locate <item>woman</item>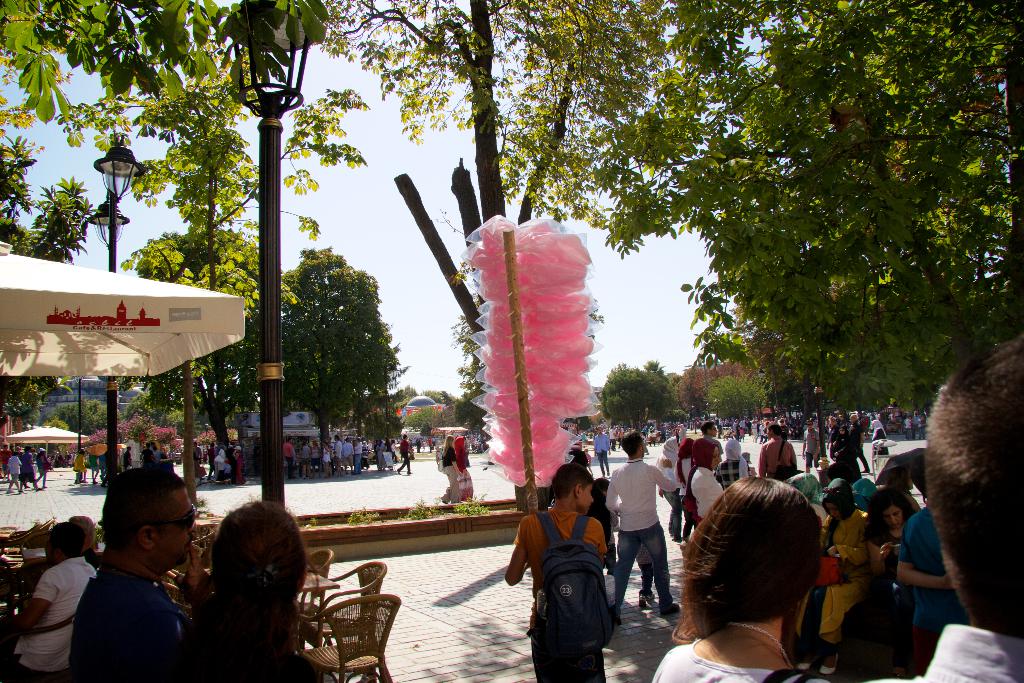
bbox(783, 486, 873, 682)
